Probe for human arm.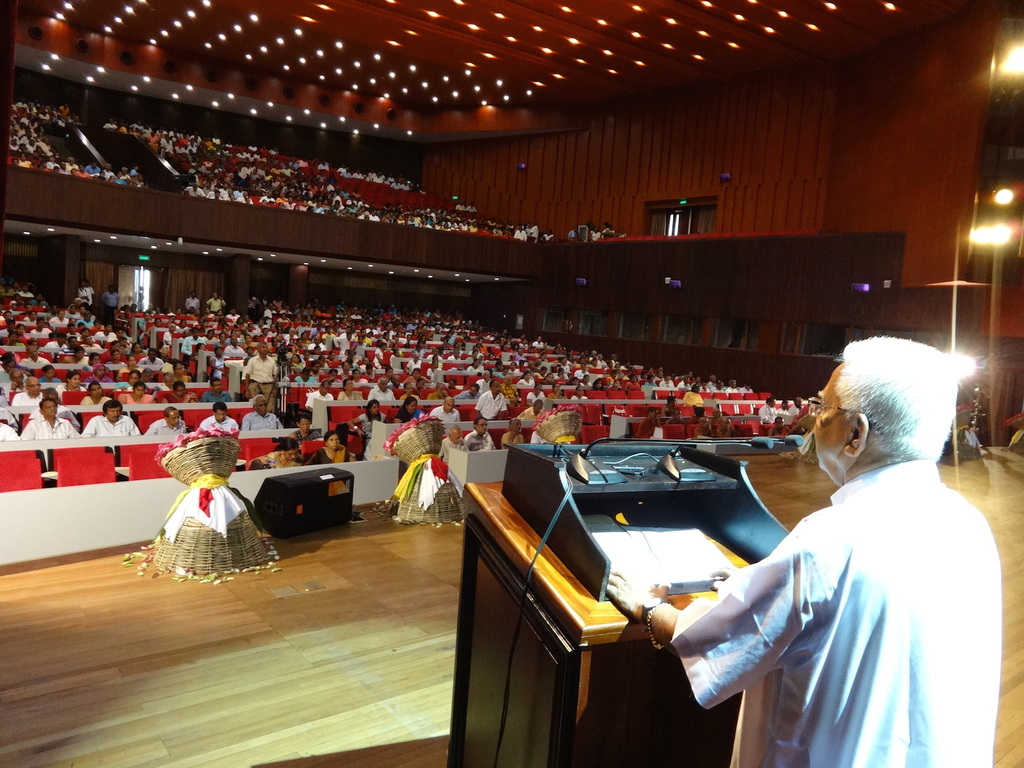
Probe result: {"left": 762, "top": 404, "right": 771, "bottom": 425}.
